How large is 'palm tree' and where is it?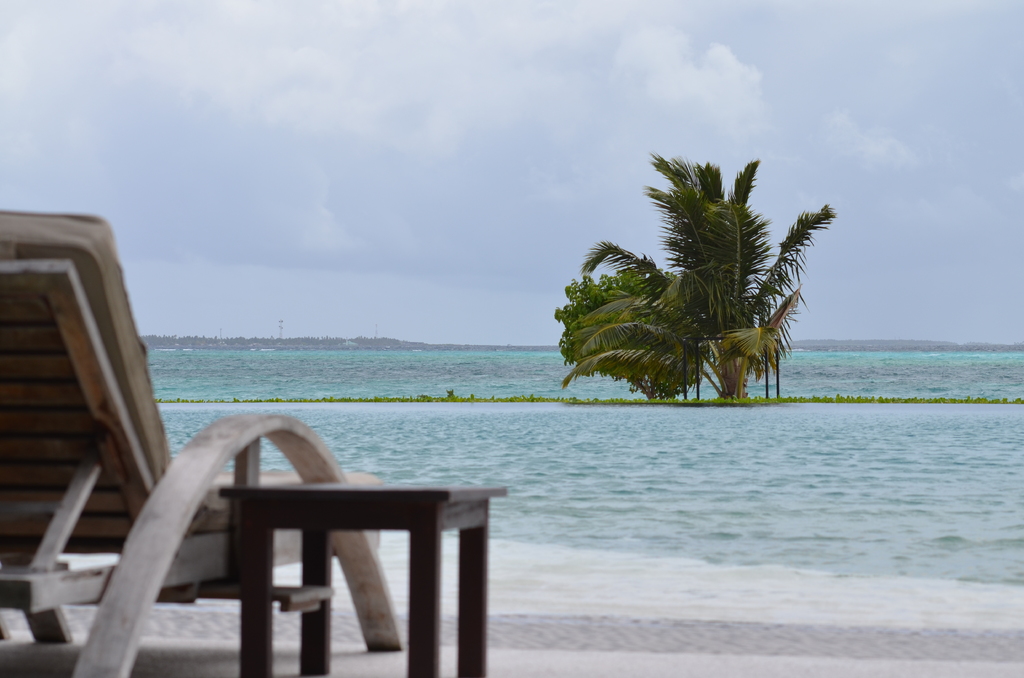
Bounding box: [728,227,803,393].
